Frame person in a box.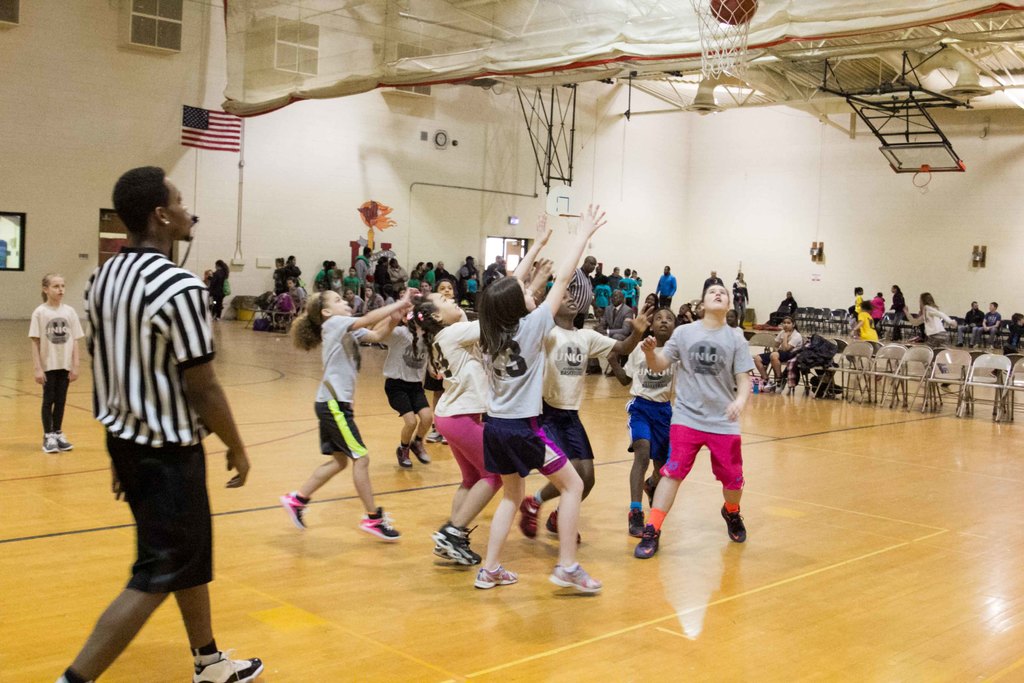
rect(593, 259, 607, 317).
